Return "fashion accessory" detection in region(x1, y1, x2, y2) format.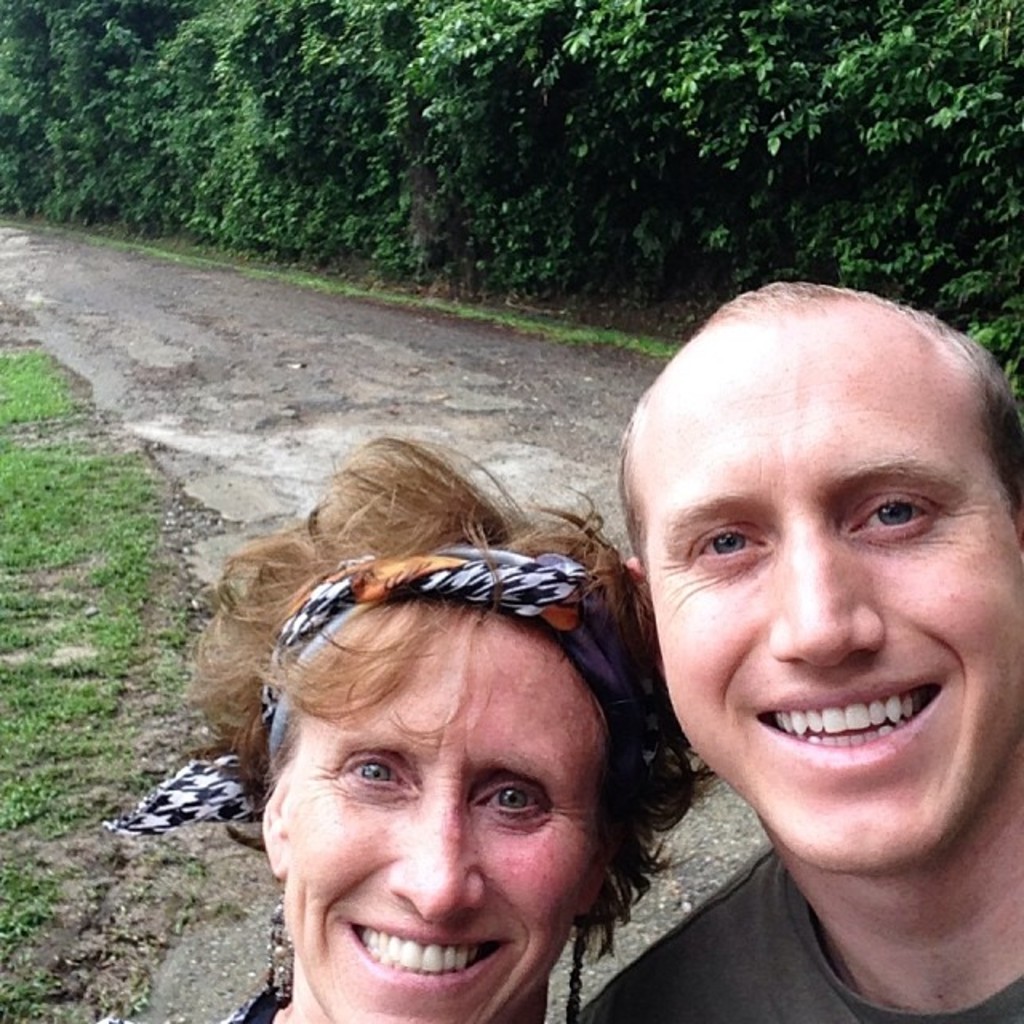
region(261, 891, 294, 1011).
